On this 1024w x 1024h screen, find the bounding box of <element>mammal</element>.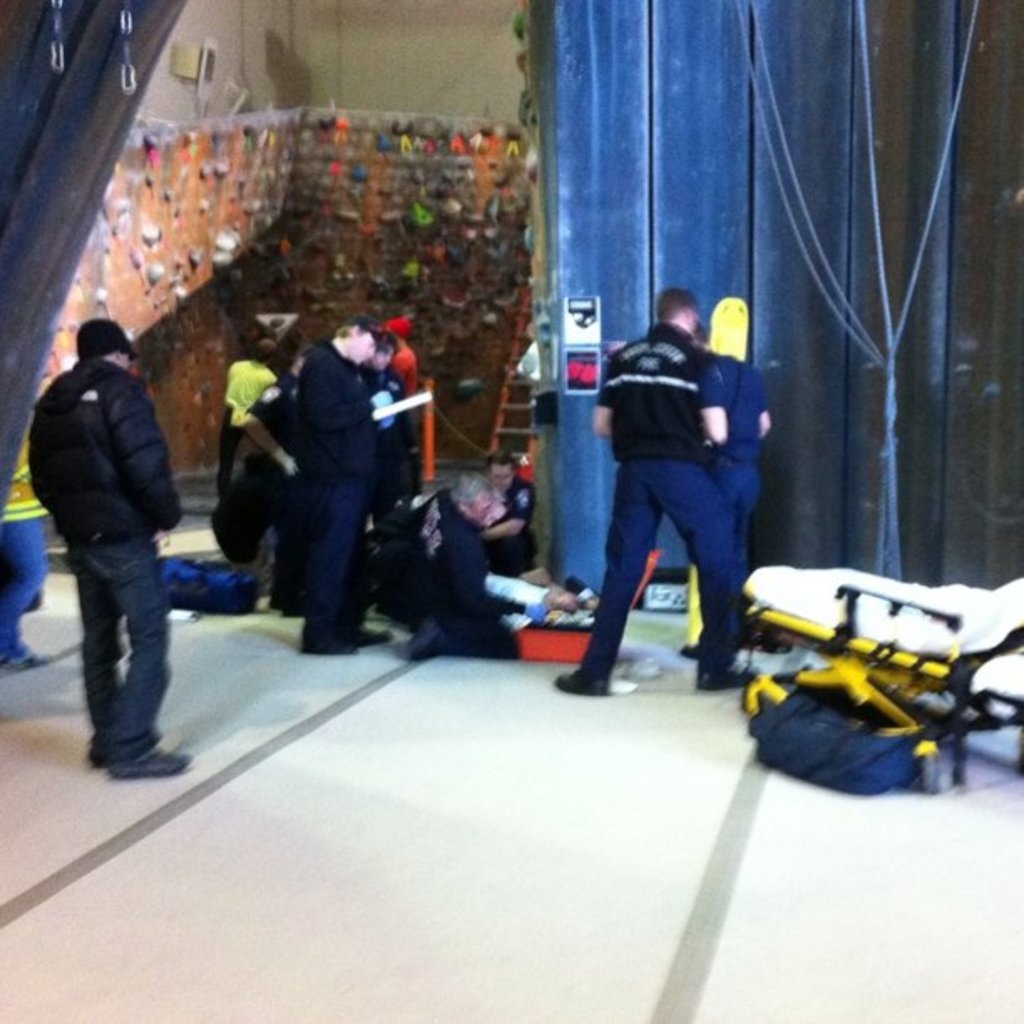
Bounding box: 221, 331, 273, 504.
